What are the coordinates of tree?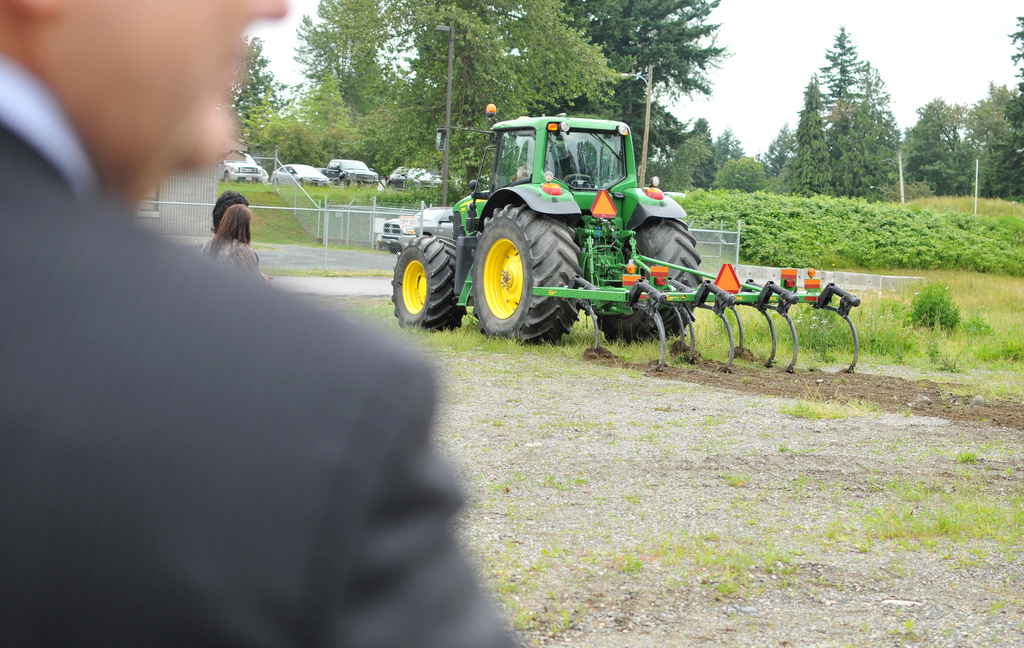
bbox=(960, 80, 1007, 195).
